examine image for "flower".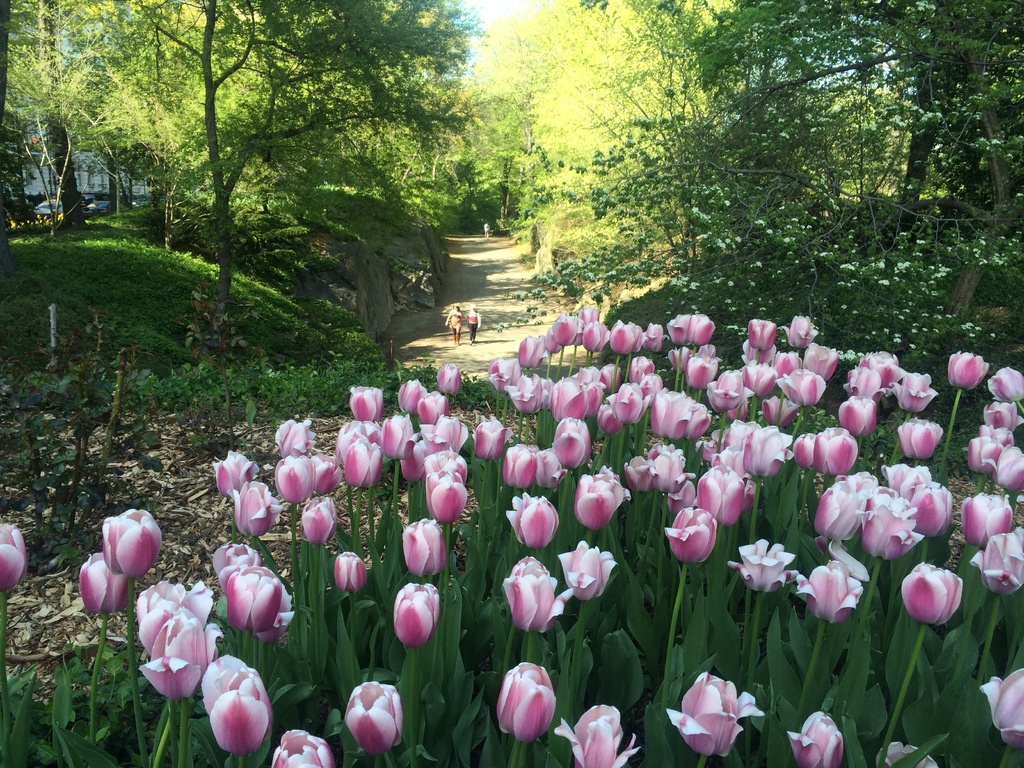
Examination result: <region>212, 545, 264, 582</region>.
